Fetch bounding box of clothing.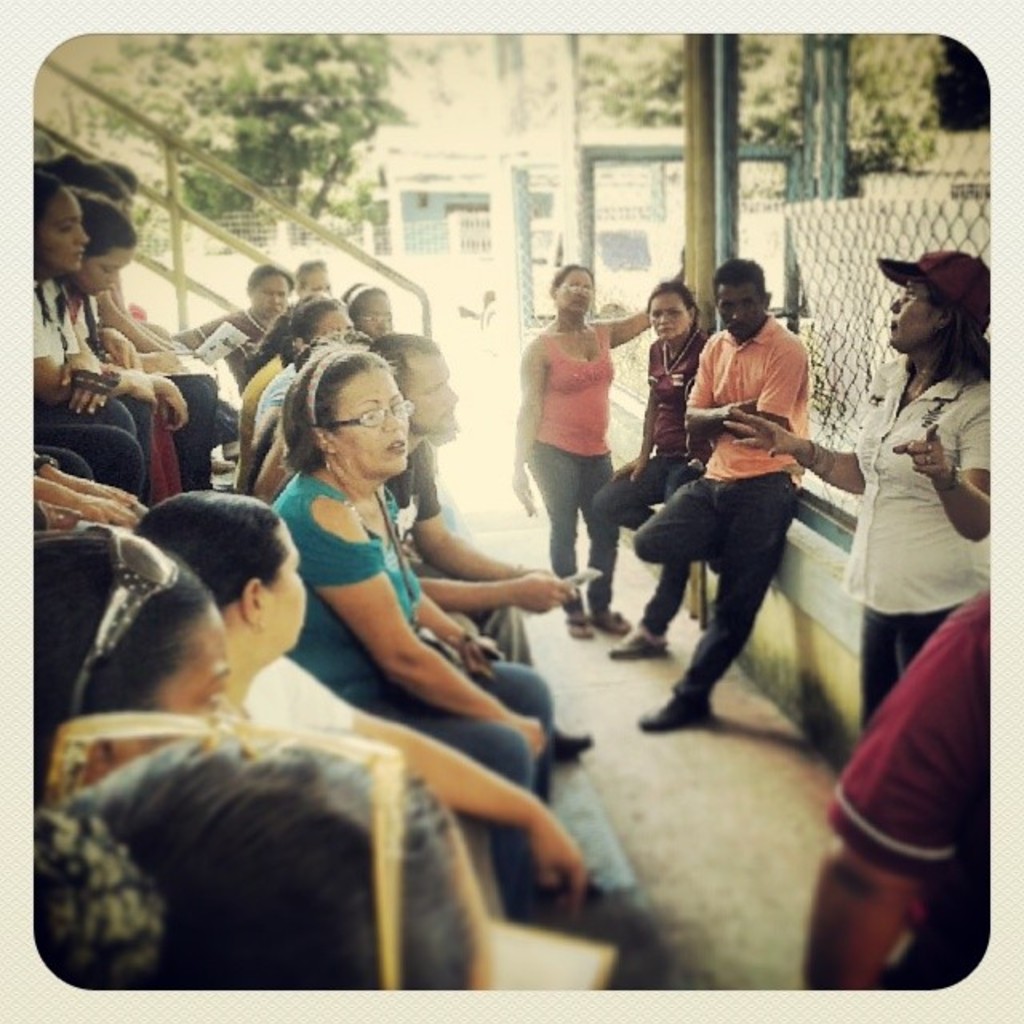
Bbox: x1=587 y1=323 x2=723 y2=614.
